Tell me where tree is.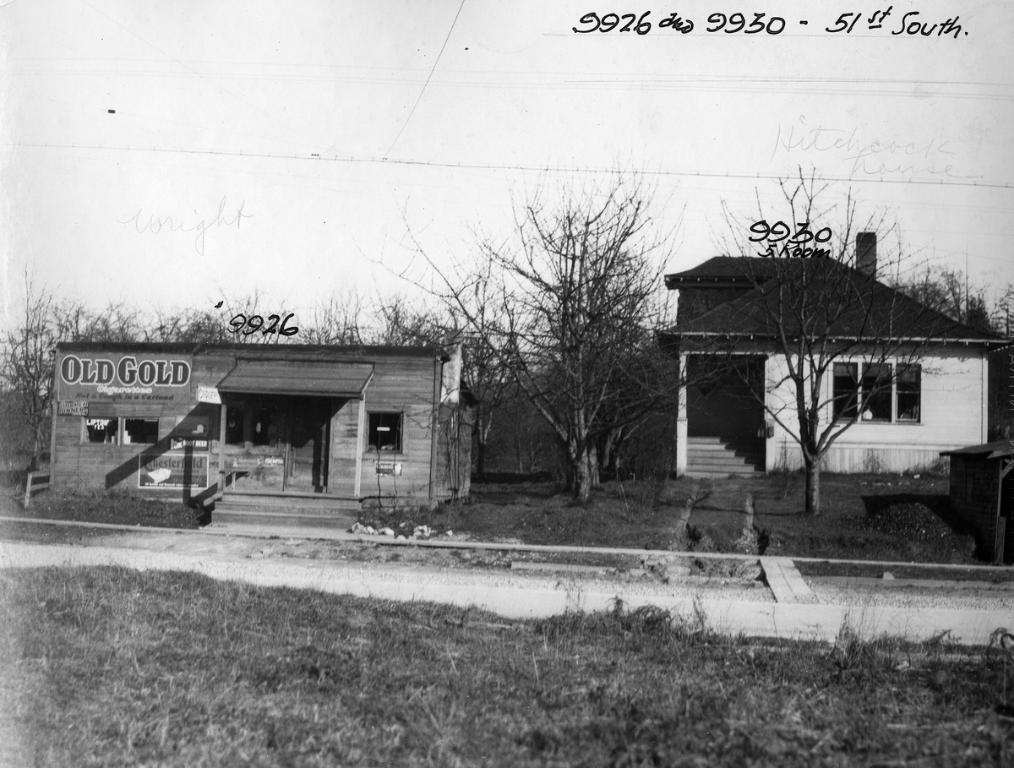
tree is at <bbox>1, 266, 129, 466</bbox>.
